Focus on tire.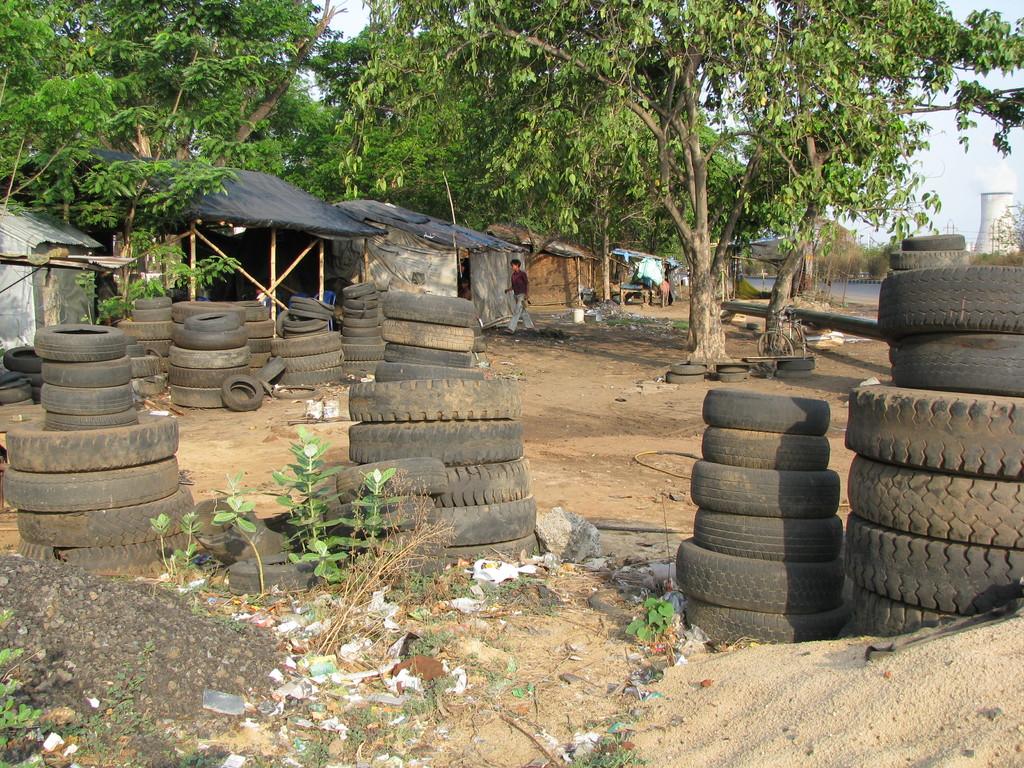
Focused at pyautogui.locateOnScreen(170, 300, 244, 324).
